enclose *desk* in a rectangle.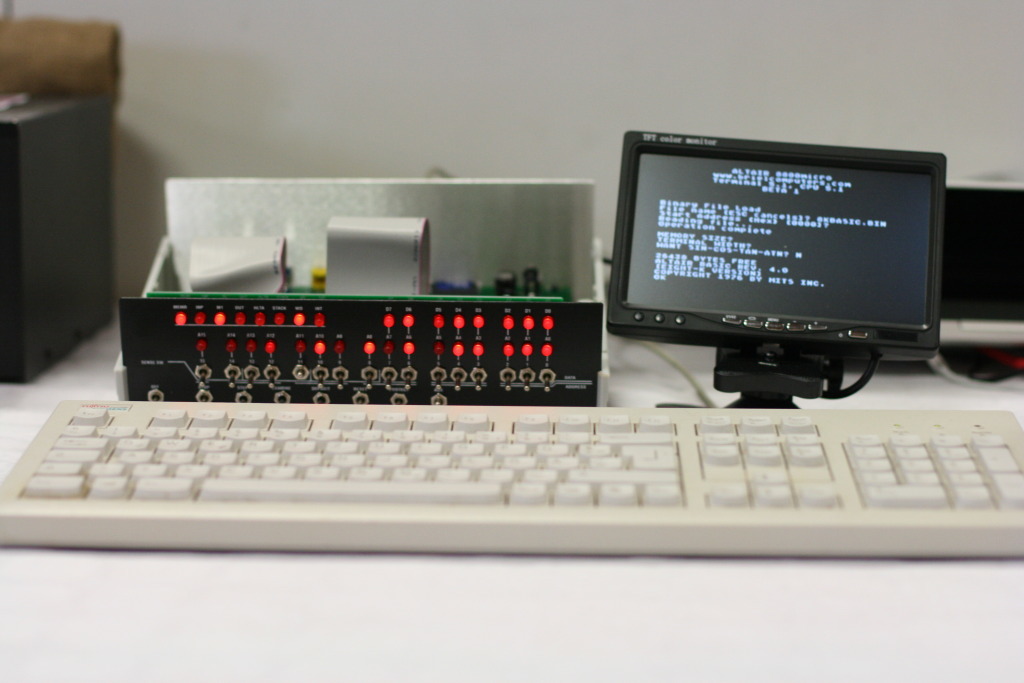
crop(17, 319, 1023, 682).
